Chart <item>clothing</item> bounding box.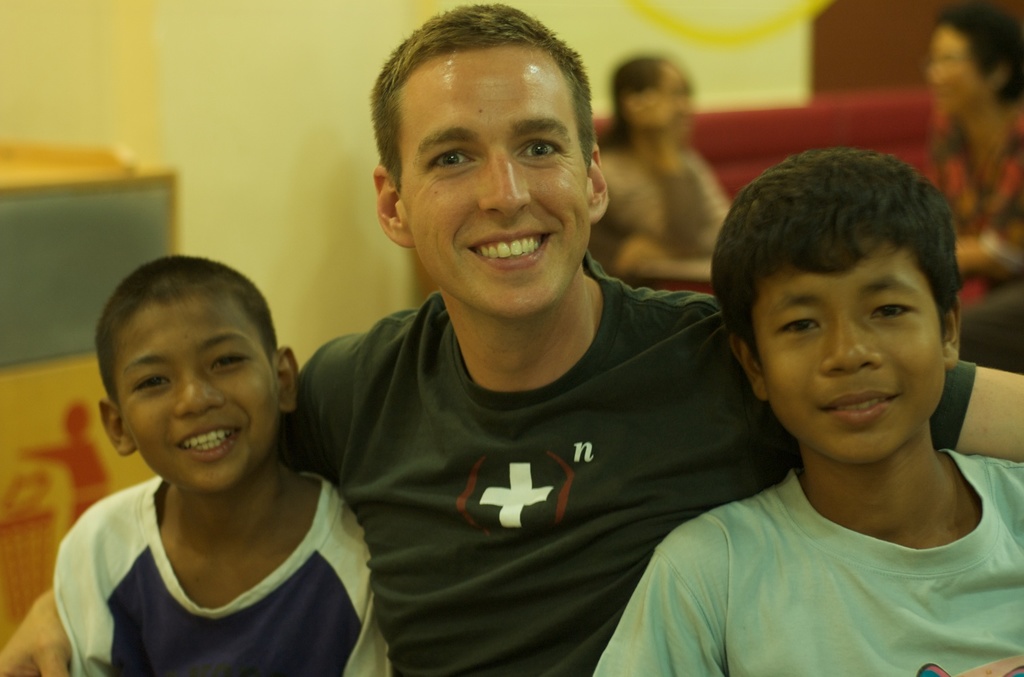
Charted: [x1=37, y1=474, x2=402, y2=676].
